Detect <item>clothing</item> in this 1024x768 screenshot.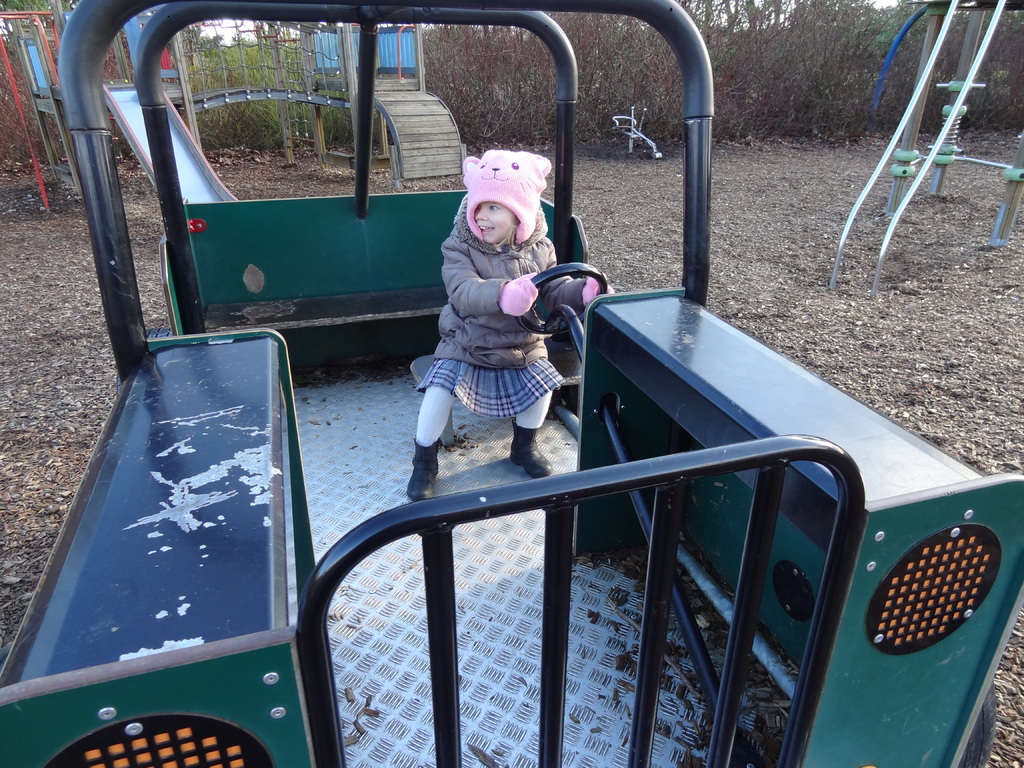
Detection: <region>412, 198, 575, 467</region>.
